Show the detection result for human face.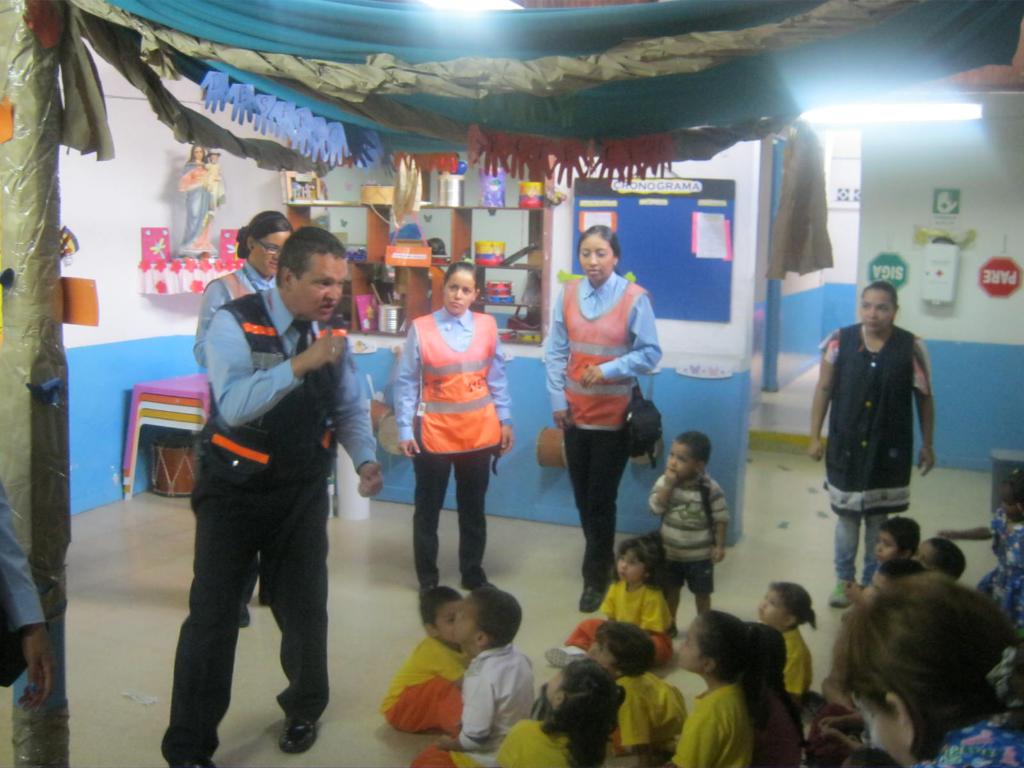
select_region(667, 444, 695, 481).
